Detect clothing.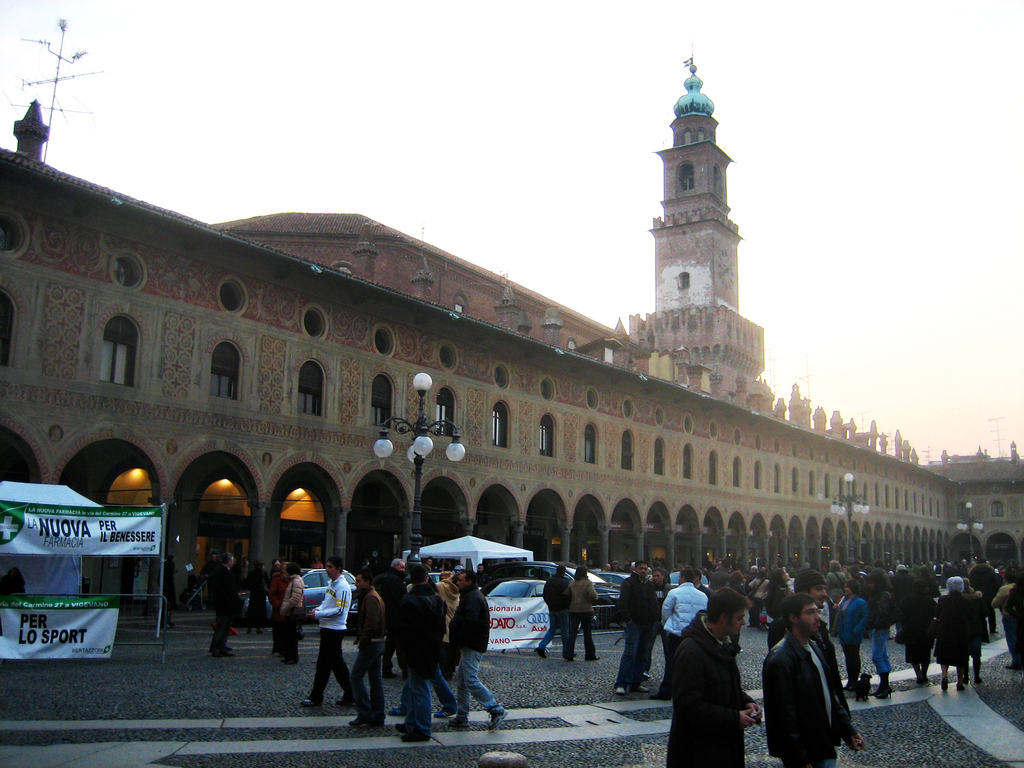
Detected at <region>246, 563, 268, 627</region>.
